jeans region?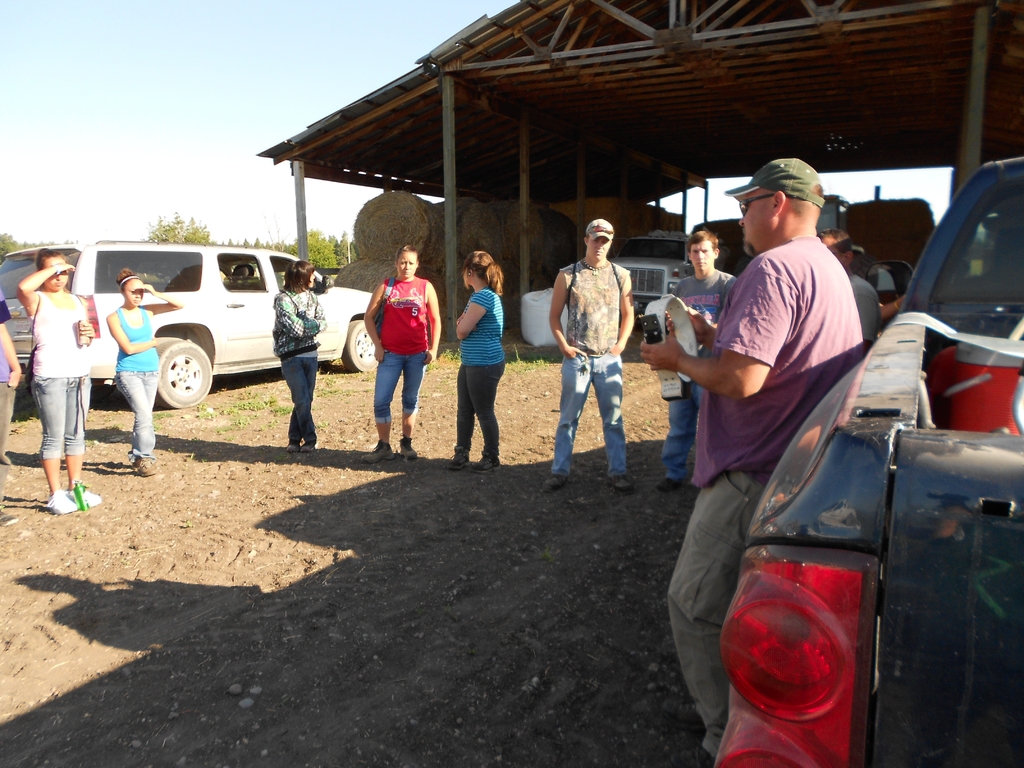
<region>551, 352, 625, 477</region>
